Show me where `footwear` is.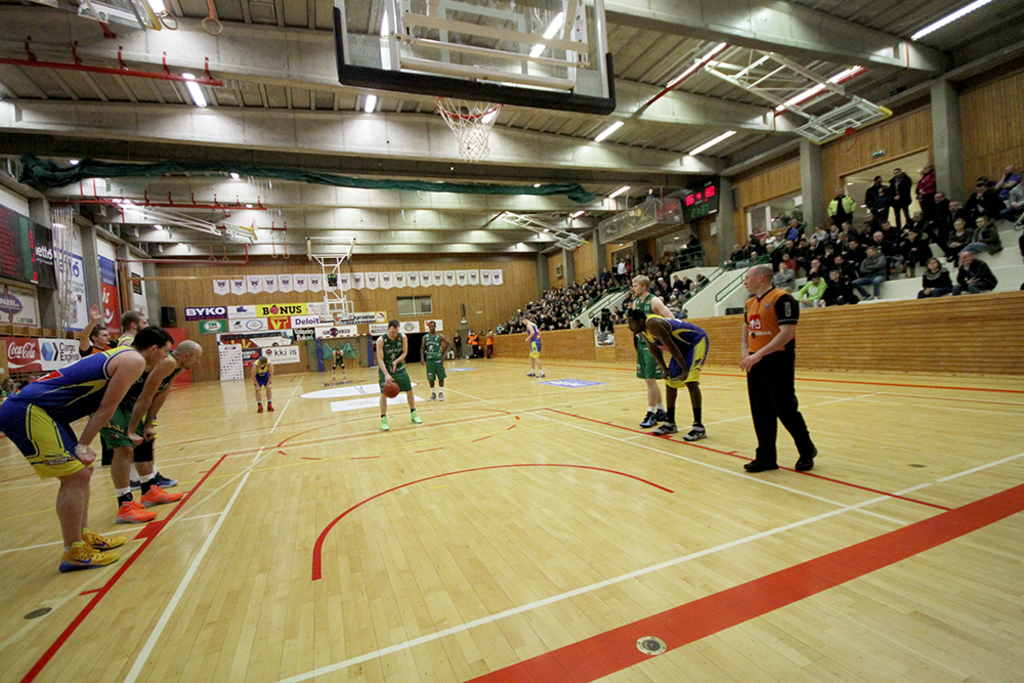
`footwear` is at (left=658, top=422, right=675, bottom=434).
